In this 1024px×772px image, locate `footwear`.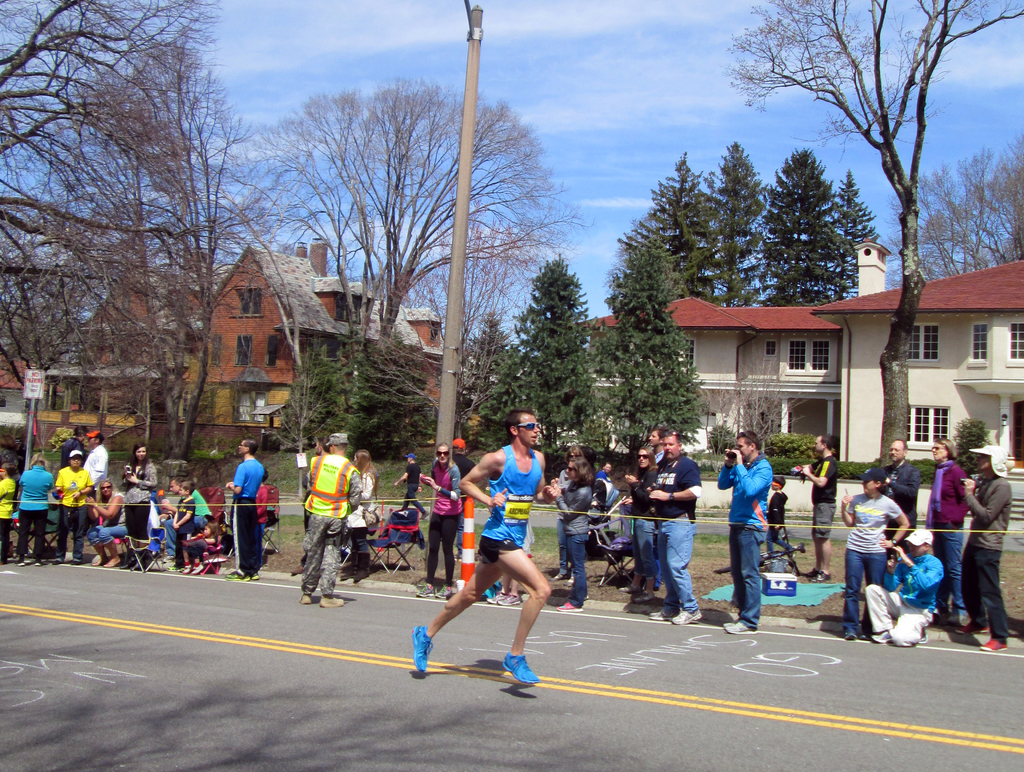
Bounding box: 550:571:564:579.
